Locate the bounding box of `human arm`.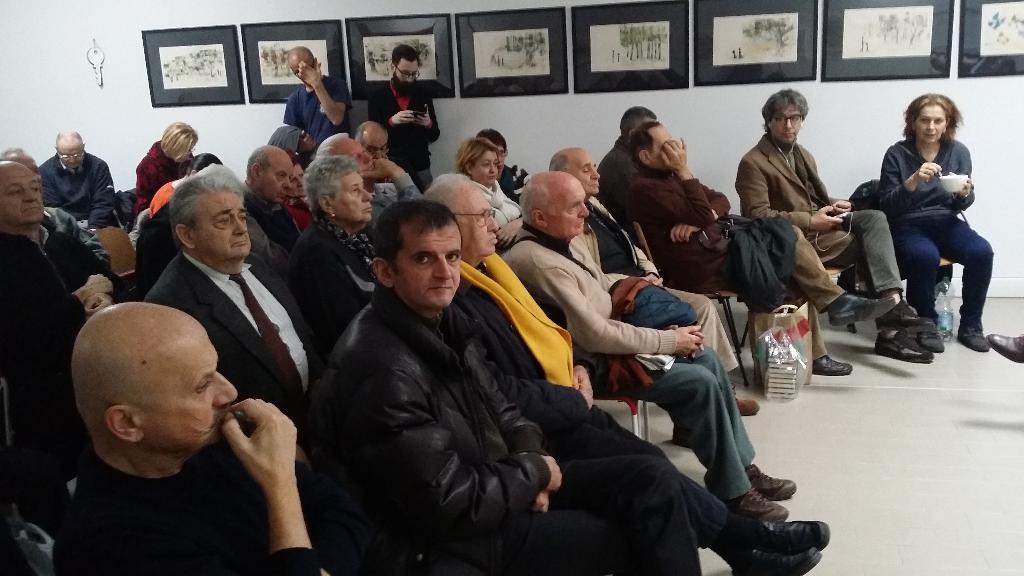
Bounding box: Rect(379, 374, 554, 502).
